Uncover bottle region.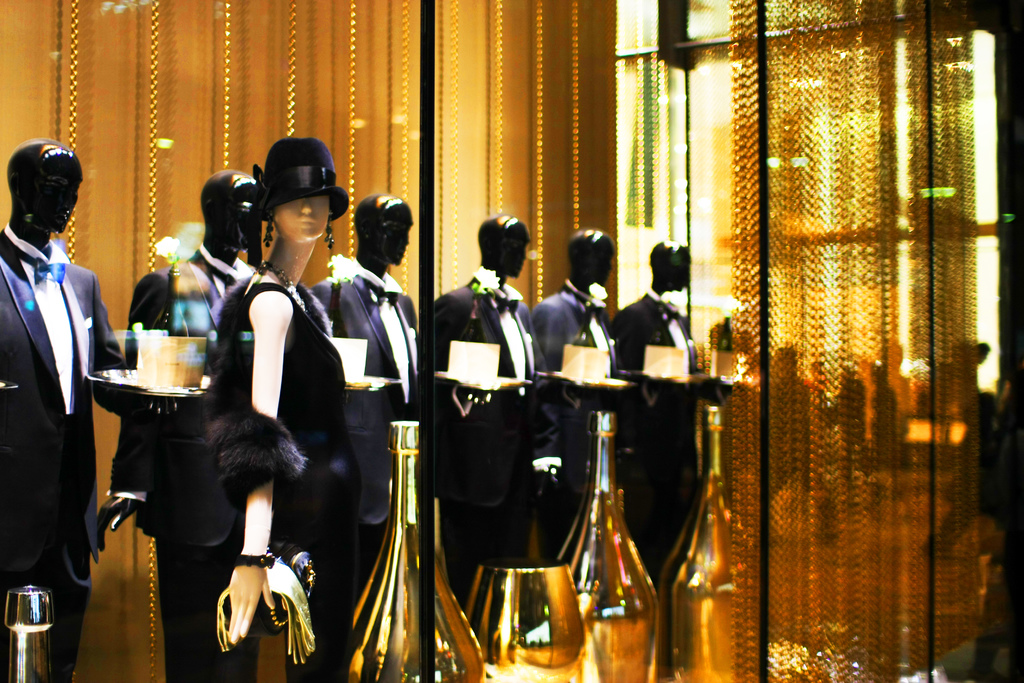
Uncovered: [x1=535, y1=400, x2=669, y2=682].
